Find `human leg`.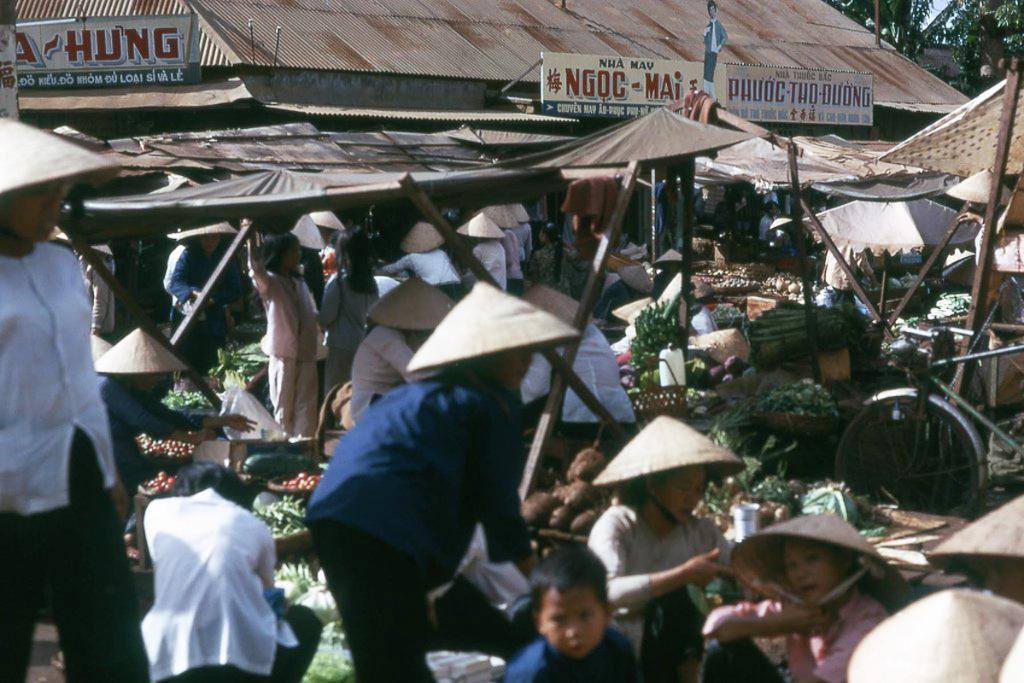
bbox(301, 358, 319, 433).
